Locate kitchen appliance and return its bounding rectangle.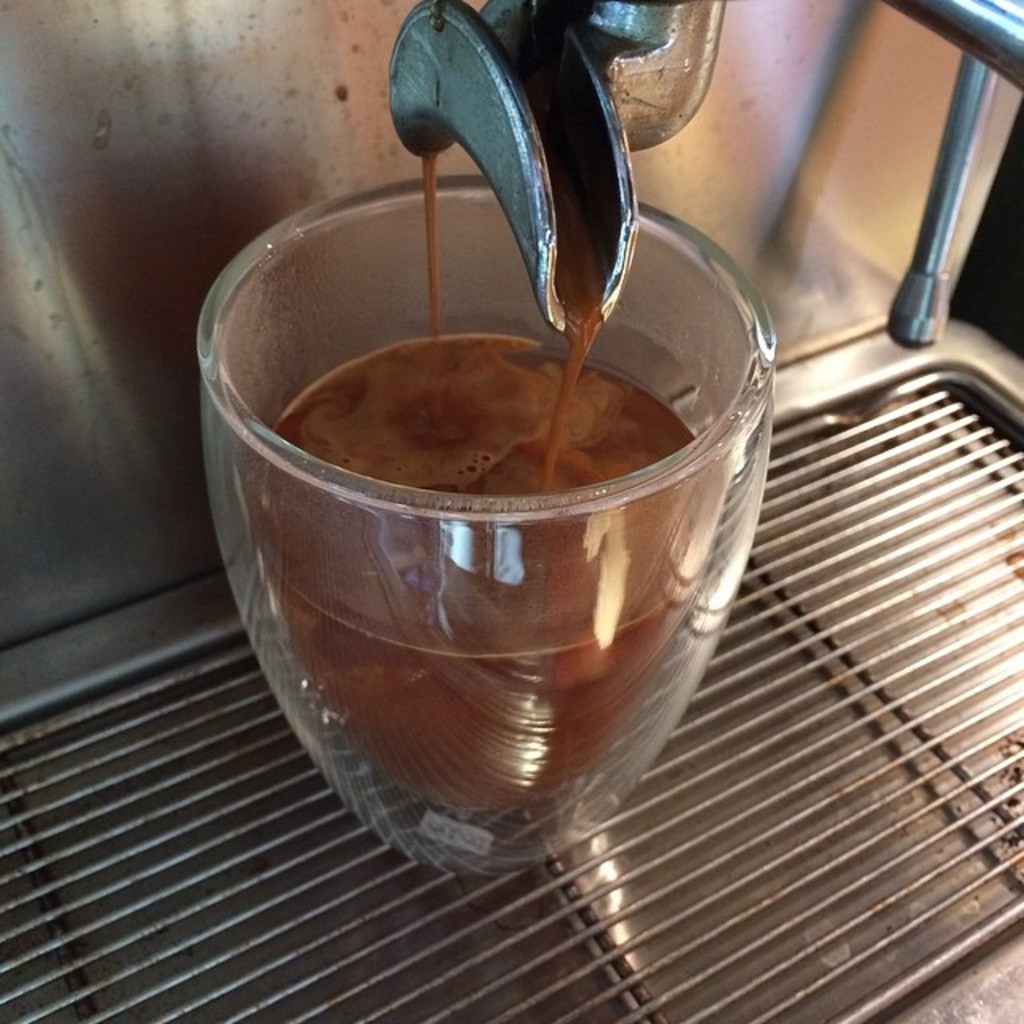
0/0/1022/1022.
